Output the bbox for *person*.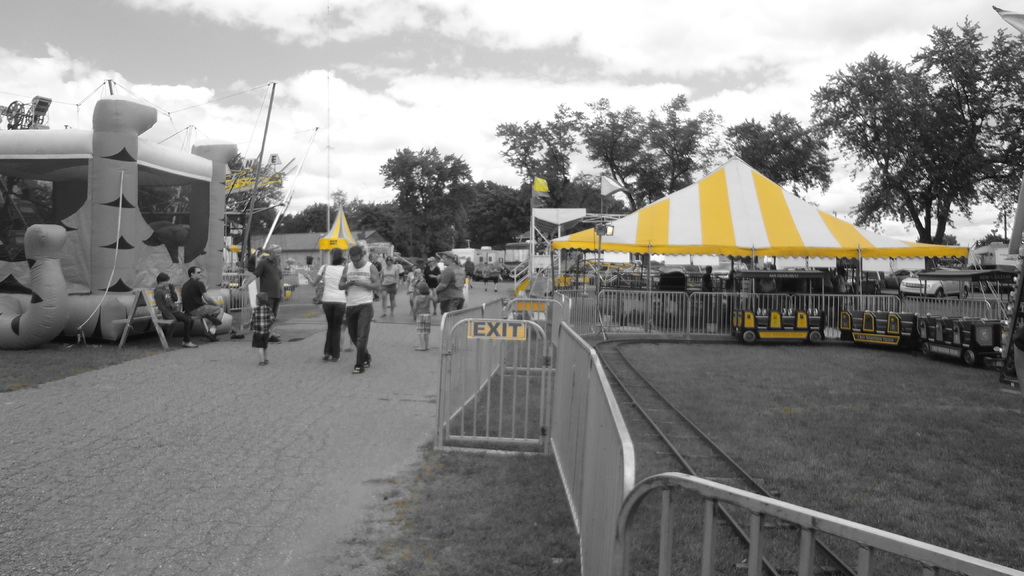
select_region(155, 271, 193, 346).
